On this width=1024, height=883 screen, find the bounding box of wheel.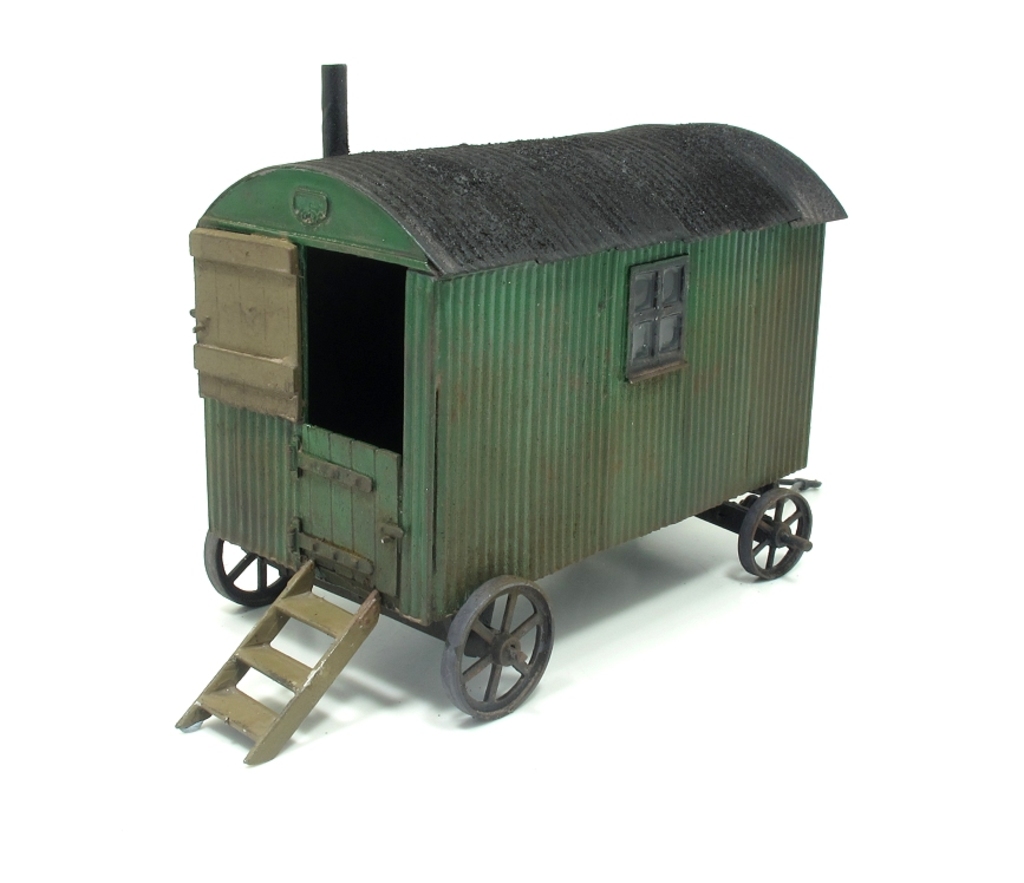
Bounding box: (left=738, top=488, right=814, bottom=577).
